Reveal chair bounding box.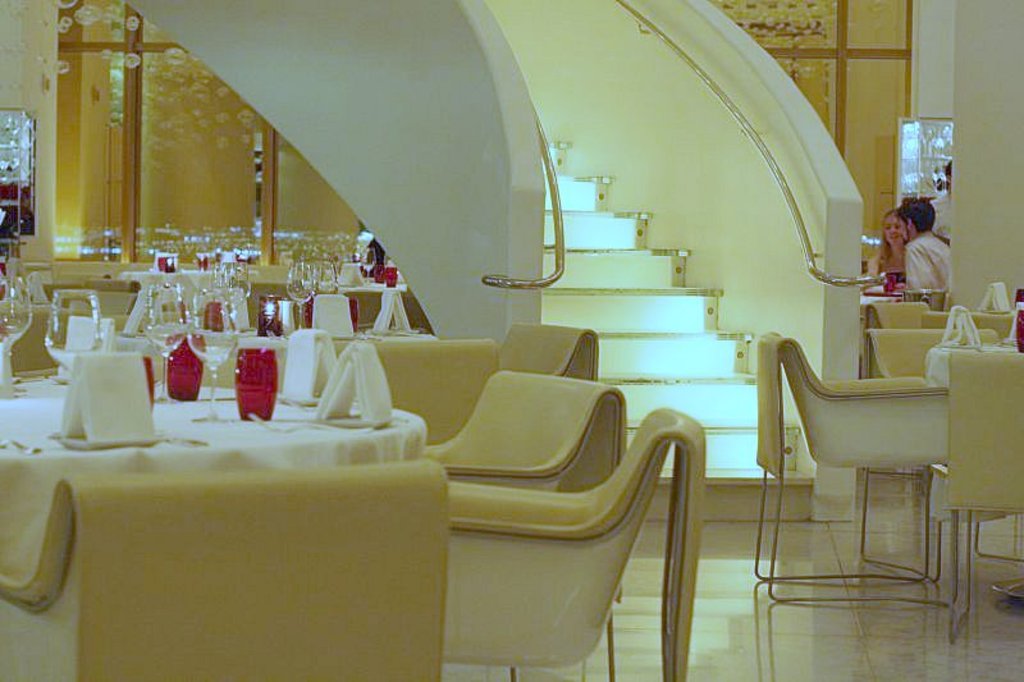
Revealed: (x1=861, y1=324, x2=1023, y2=587).
